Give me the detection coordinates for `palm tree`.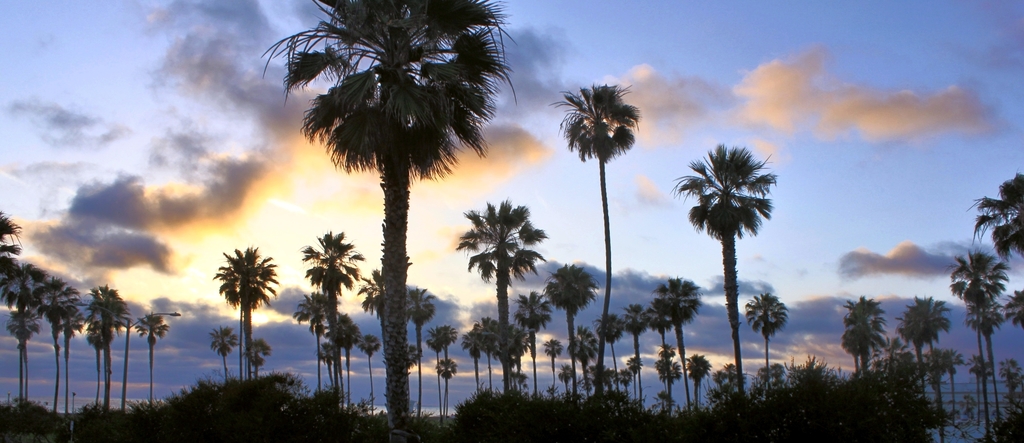
select_region(591, 310, 623, 420).
